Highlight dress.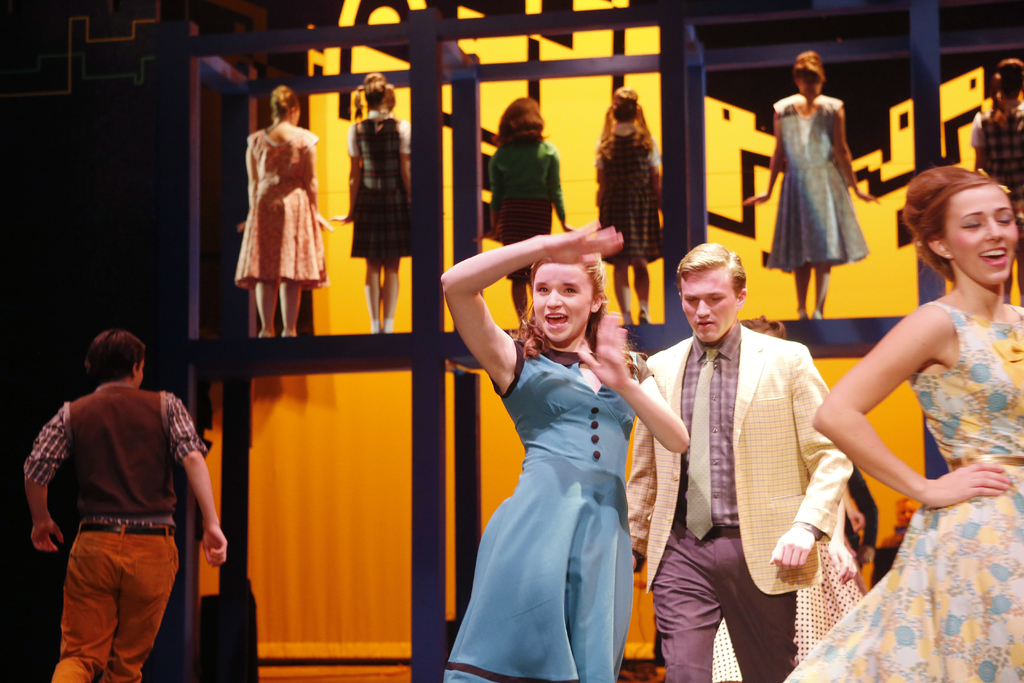
Highlighted region: {"left": 232, "top": 115, "right": 324, "bottom": 283}.
